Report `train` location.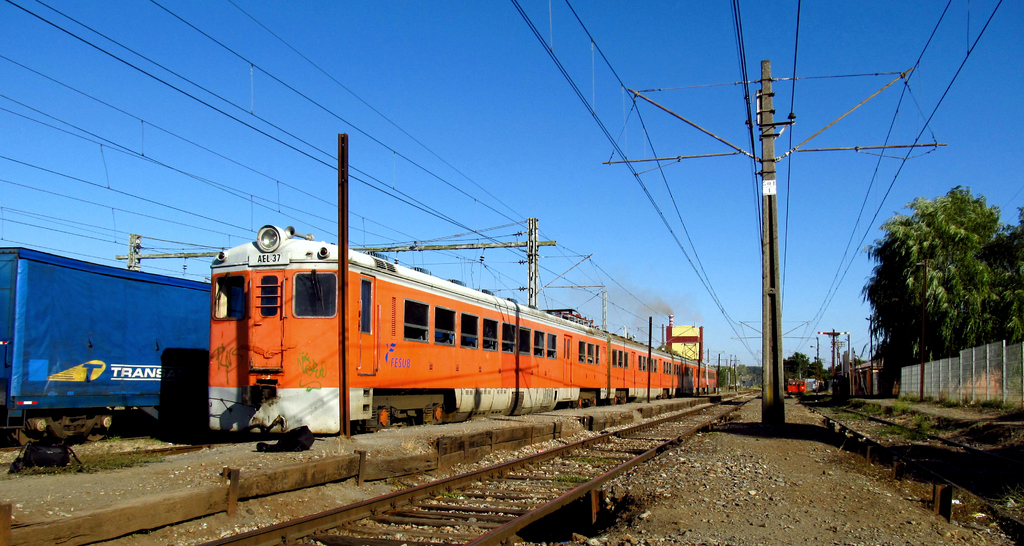
Report: (0,249,209,434).
